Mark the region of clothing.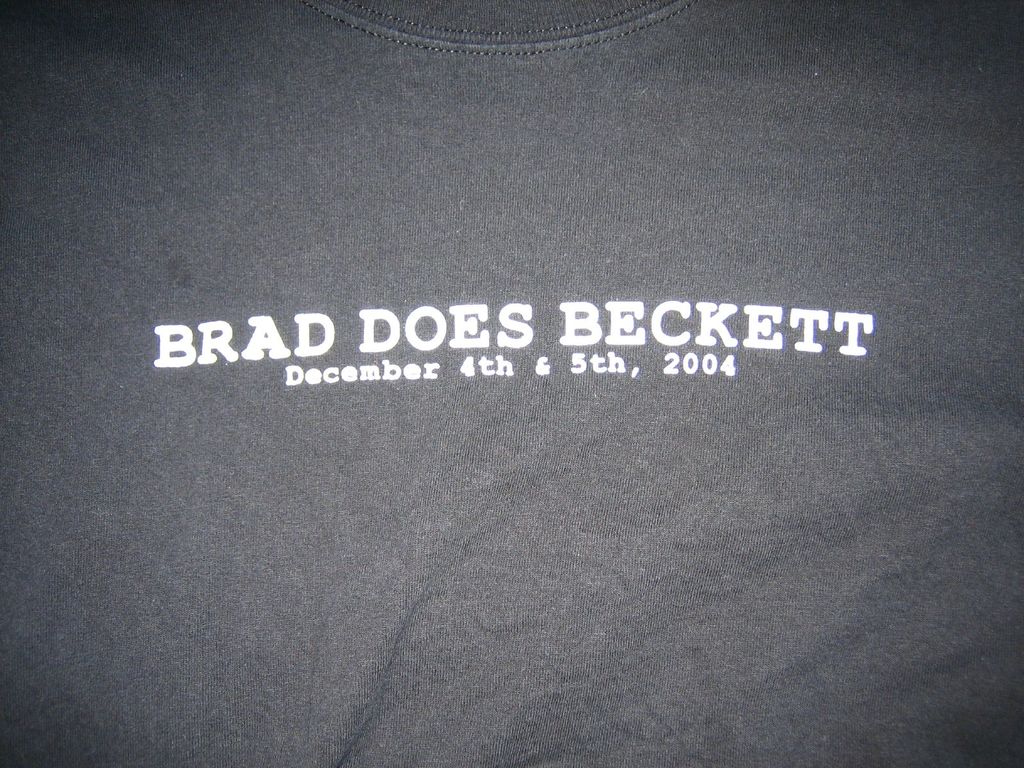
Region: <region>34, 19, 1023, 746</region>.
